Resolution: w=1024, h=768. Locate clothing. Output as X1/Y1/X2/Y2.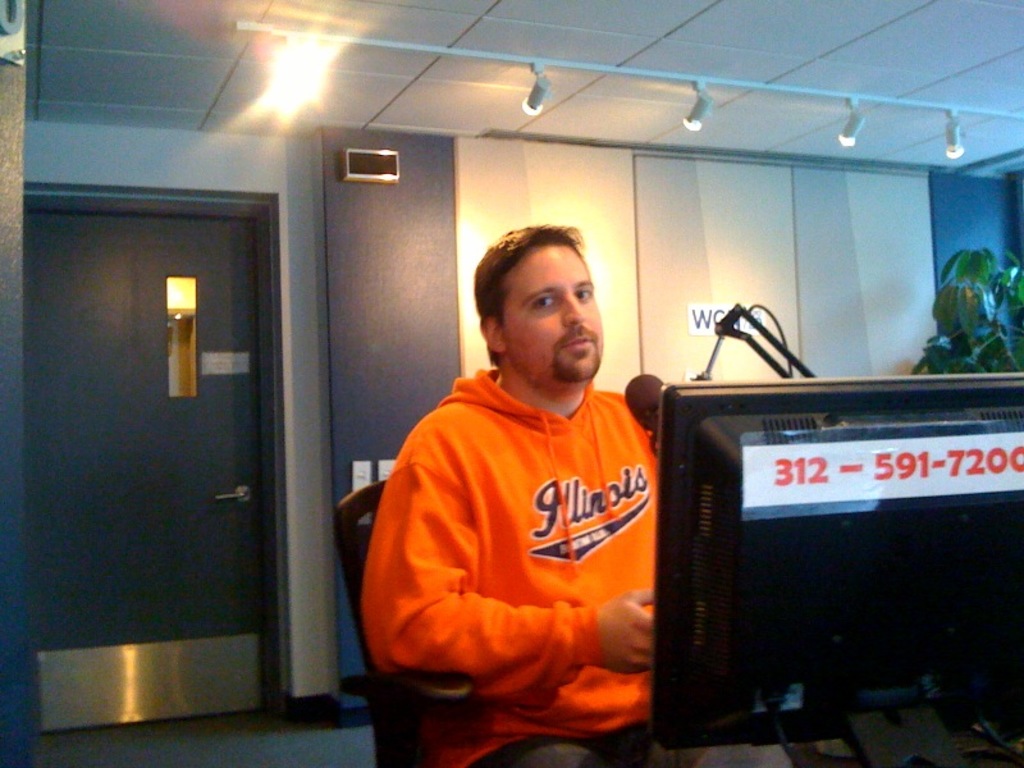
338/353/814/767.
